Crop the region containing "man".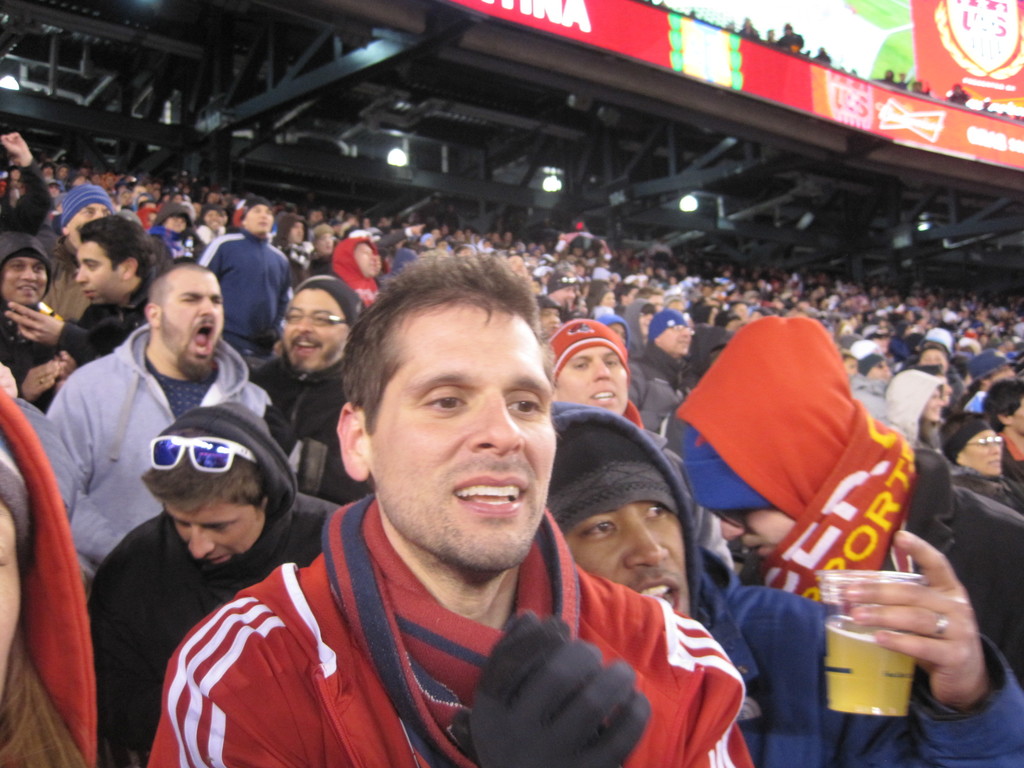
Crop region: left=89, top=398, right=337, bottom=767.
